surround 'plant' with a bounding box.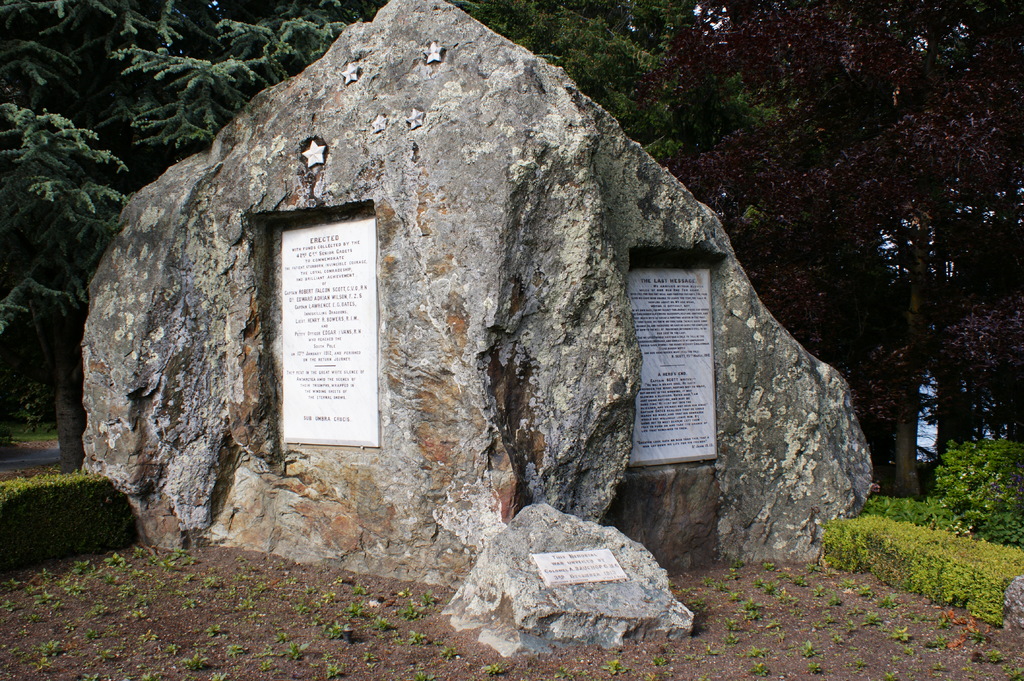
(left=800, top=643, right=817, bottom=657).
